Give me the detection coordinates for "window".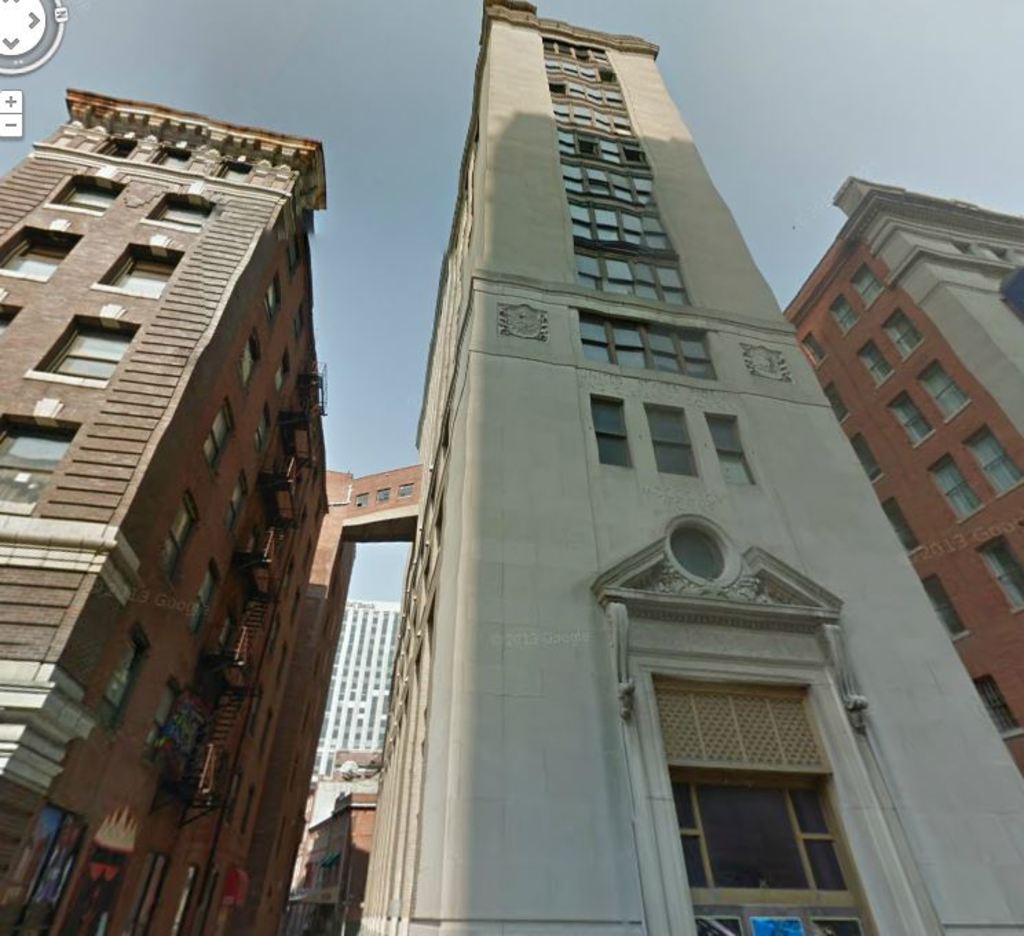
{"left": 574, "top": 312, "right": 714, "bottom": 383}.
